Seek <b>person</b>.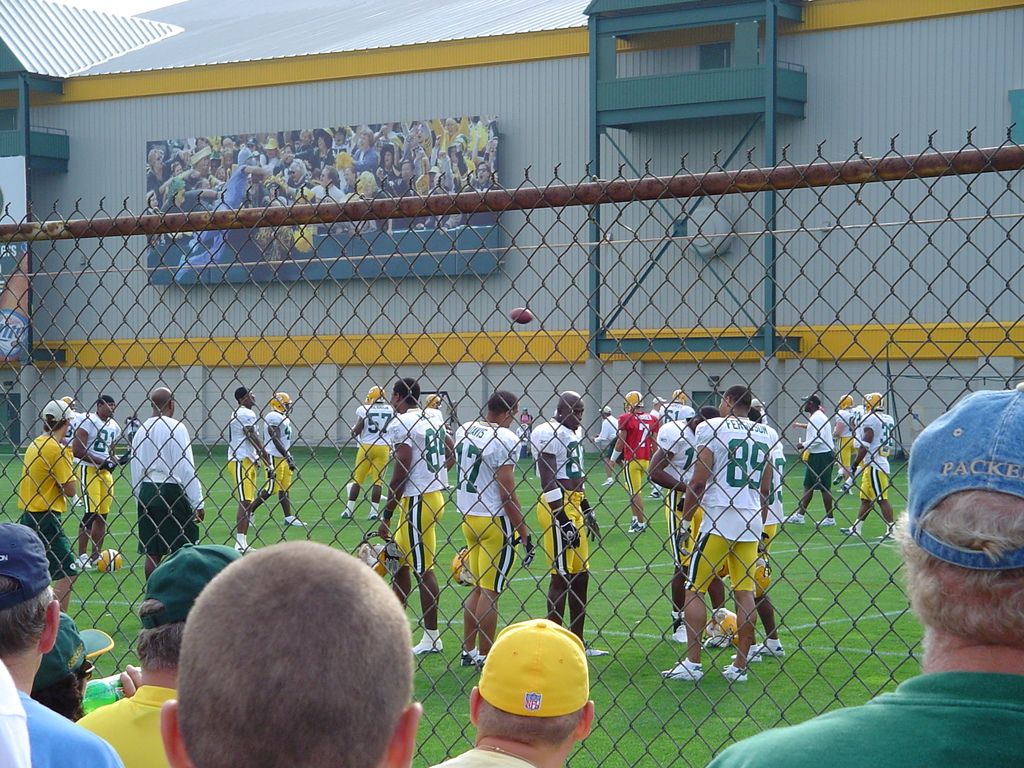
(785, 399, 847, 518).
